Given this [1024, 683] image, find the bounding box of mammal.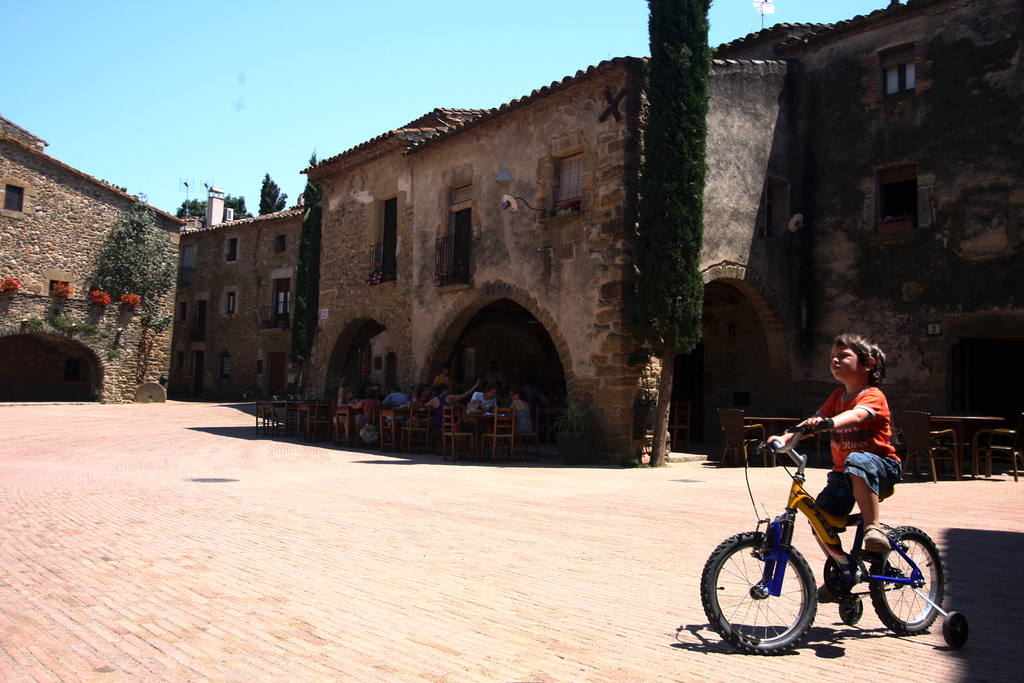
<region>767, 331, 902, 602</region>.
